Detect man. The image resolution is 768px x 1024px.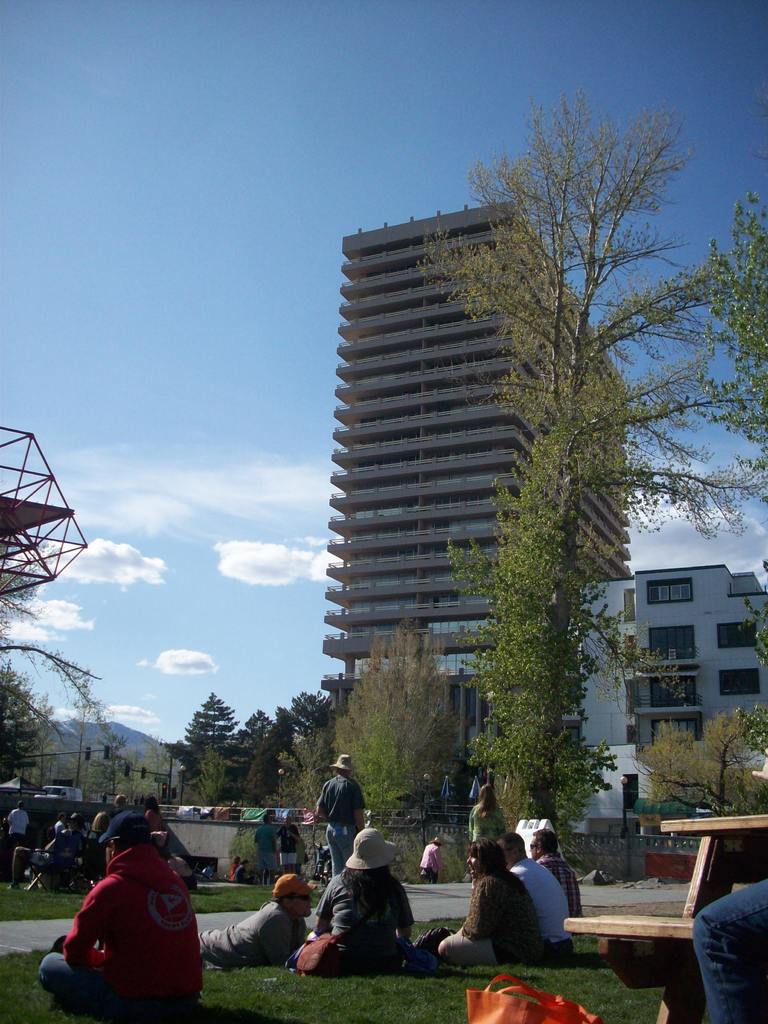
[528, 829, 584, 918].
